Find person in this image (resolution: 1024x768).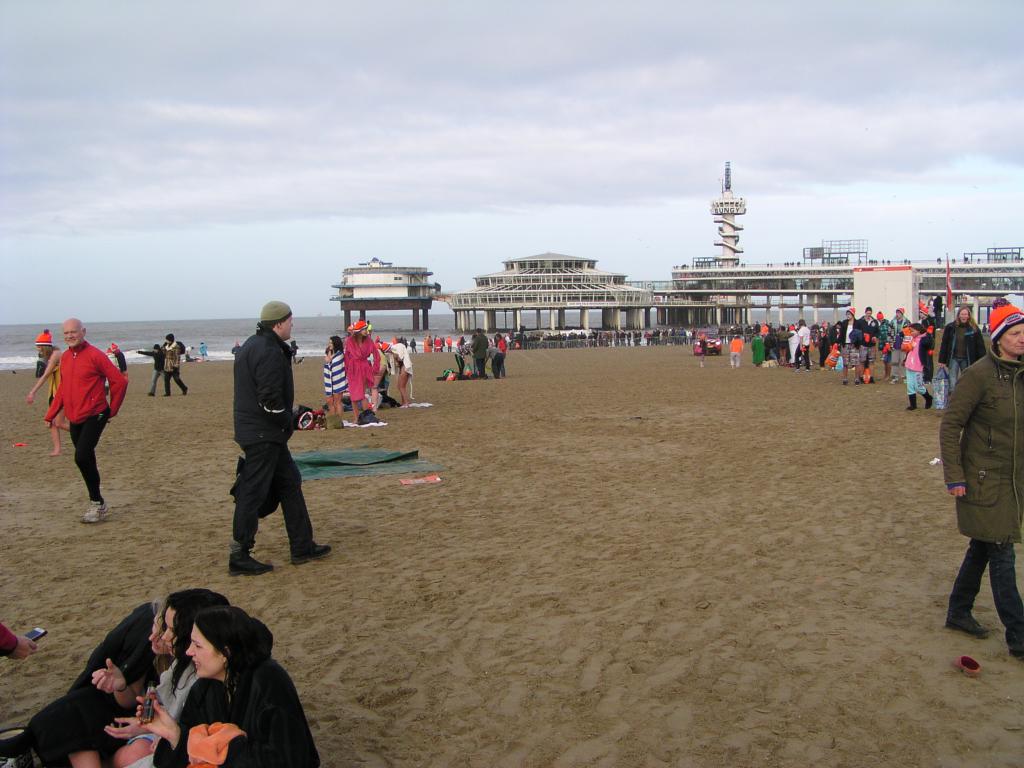
936,307,987,401.
